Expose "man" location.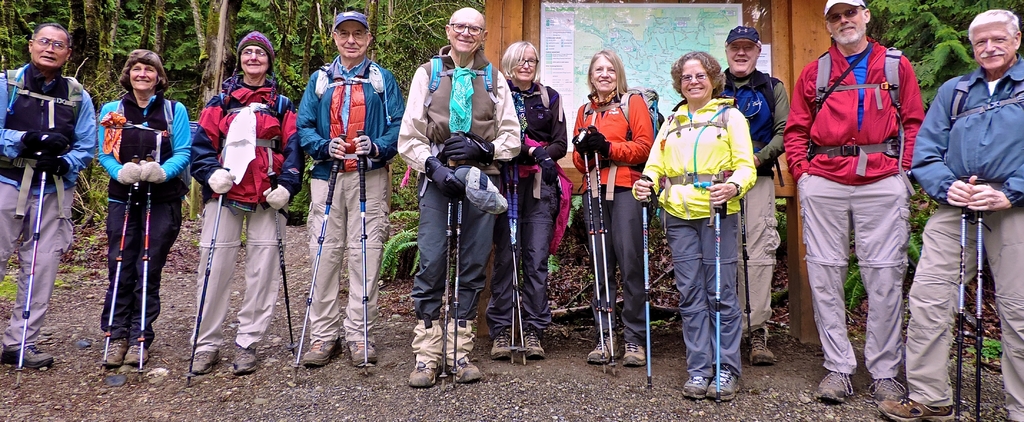
Exposed at {"x1": 403, "y1": 6, "x2": 524, "y2": 387}.
